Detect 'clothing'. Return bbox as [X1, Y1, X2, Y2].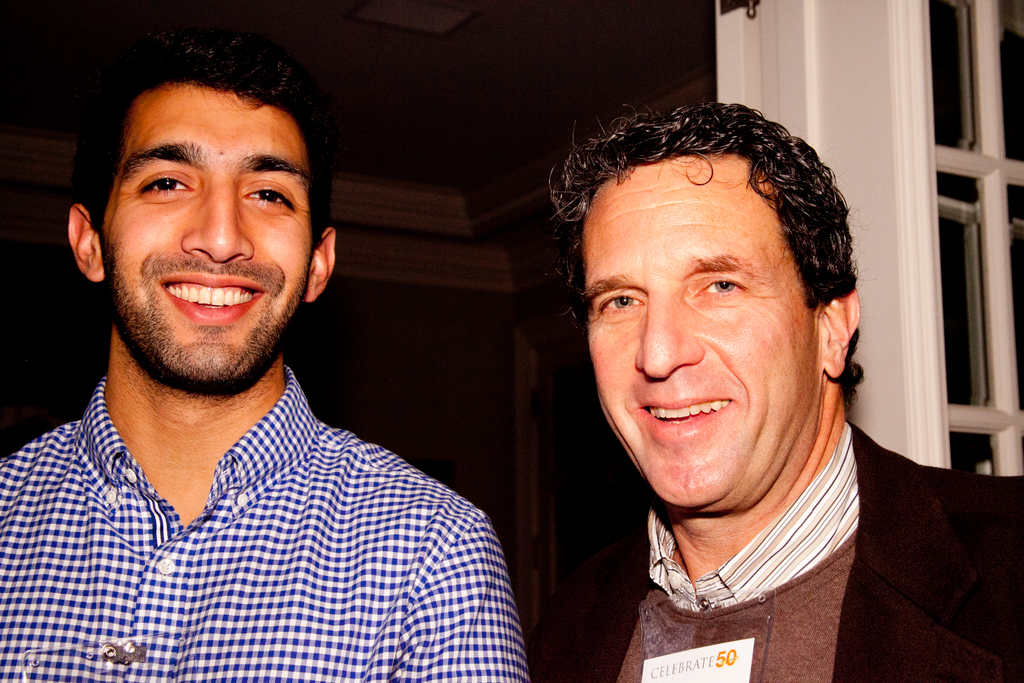
[525, 409, 1023, 682].
